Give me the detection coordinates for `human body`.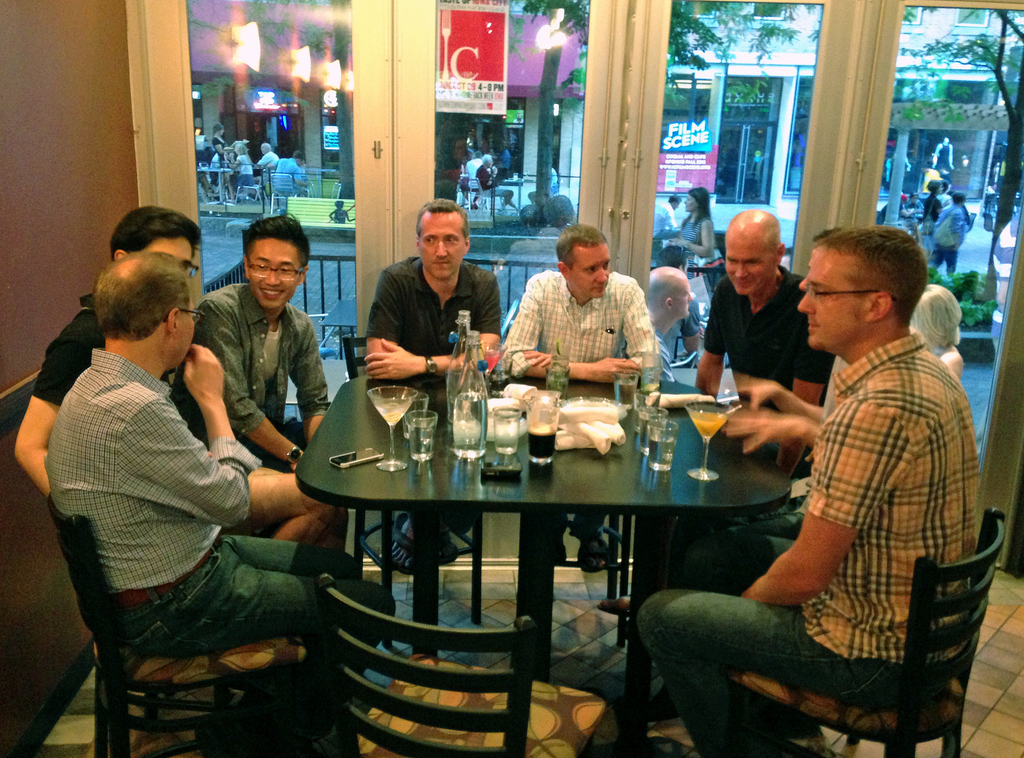
911,193,921,216.
